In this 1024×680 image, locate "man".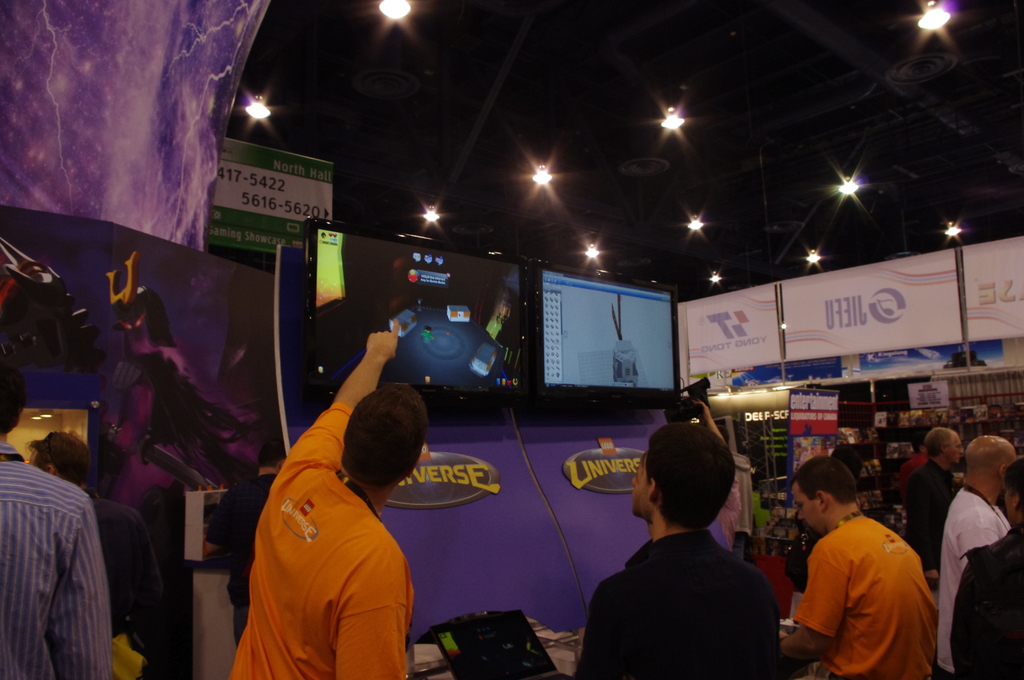
Bounding box: 938 434 1009 679.
